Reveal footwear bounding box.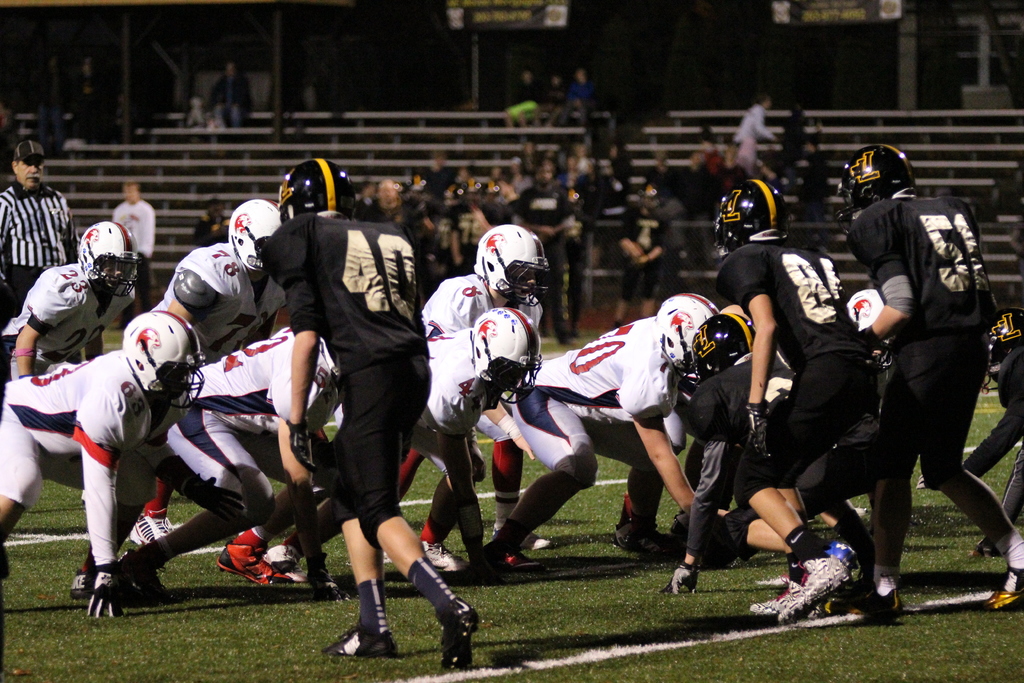
Revealed: [490, 525, 556, 550].
